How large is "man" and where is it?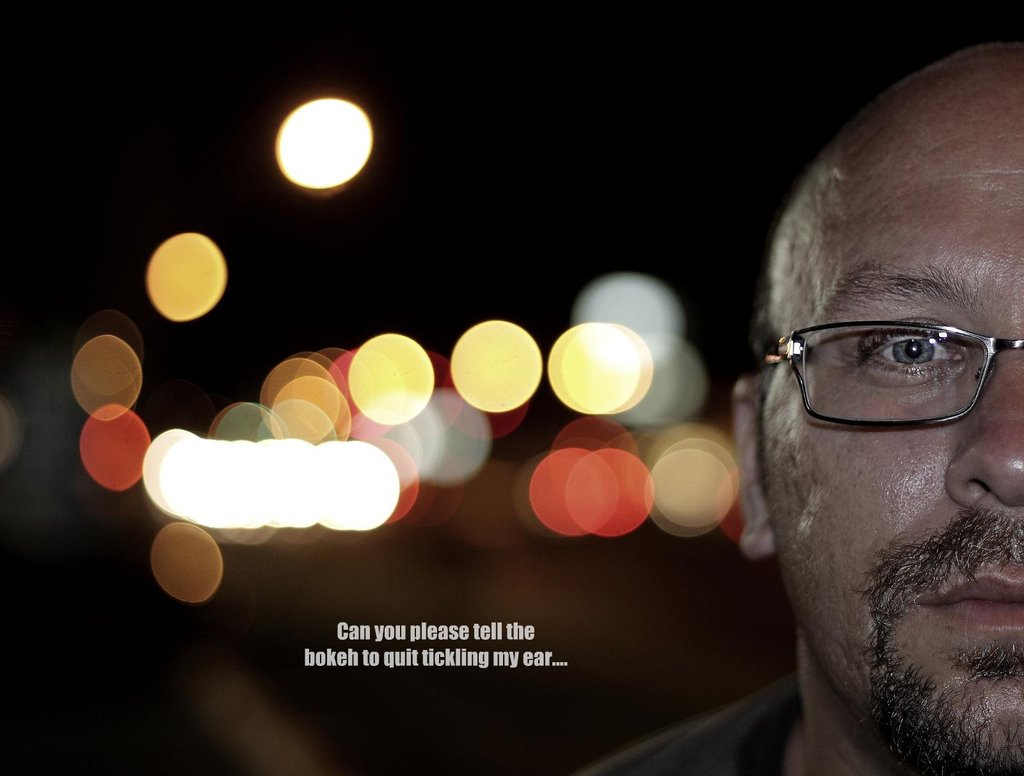
Bounding box: 722:67:1023:565.
